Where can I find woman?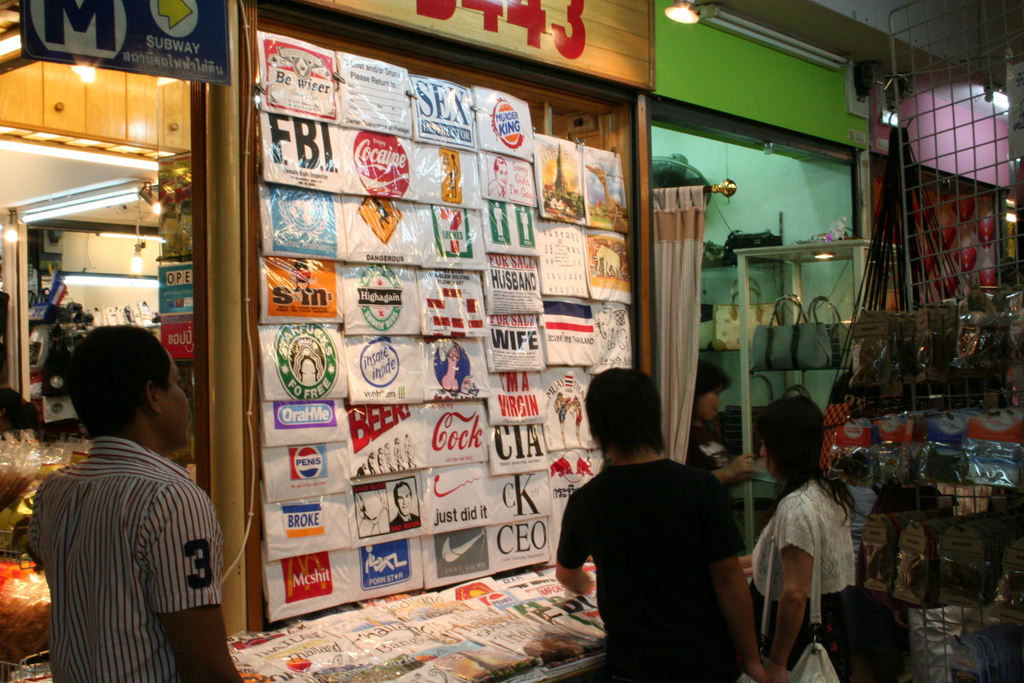
You can find it at [left=735, top=401, right=867, bottom=682].
